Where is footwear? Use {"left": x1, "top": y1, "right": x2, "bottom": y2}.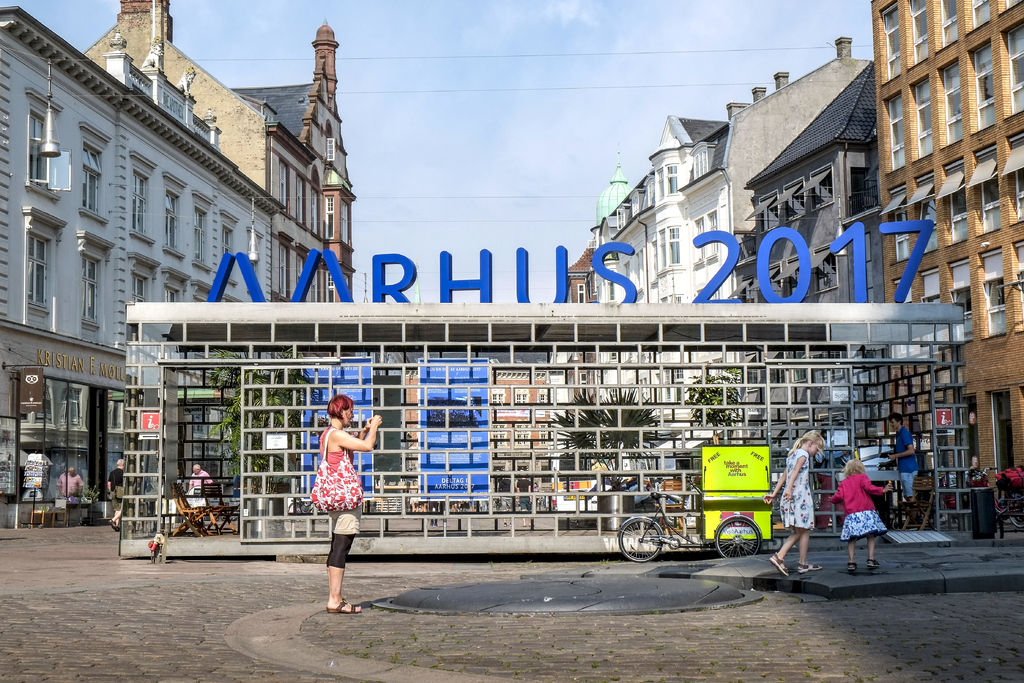
{"left": 867, "top": 558, "right": 875, "bottom": 568}.
